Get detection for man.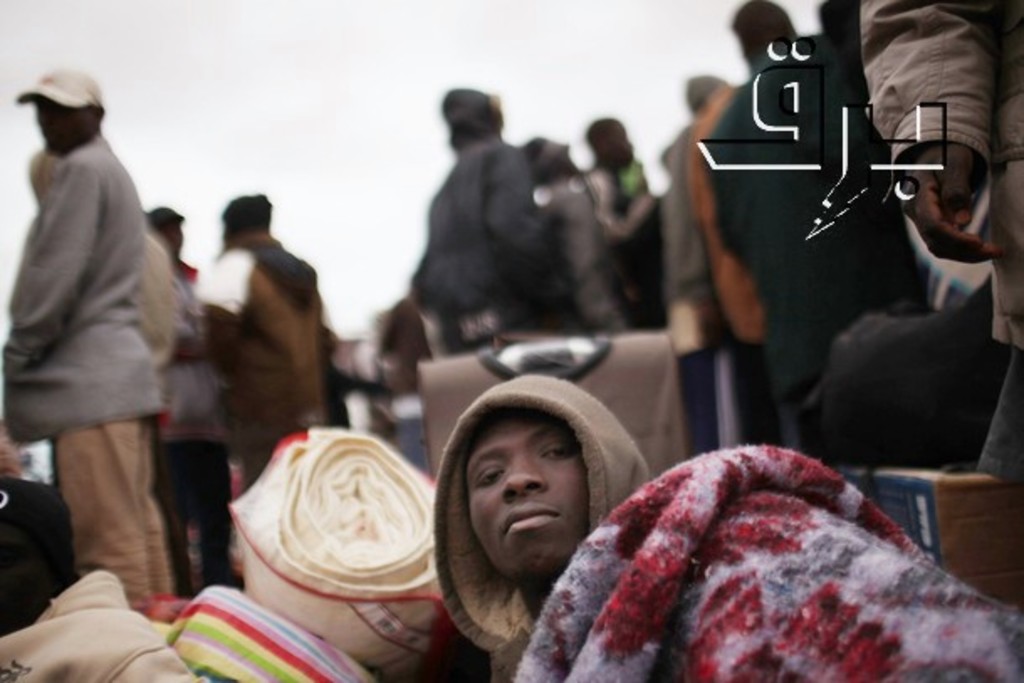
Detection: rect(185, 191, 368, 592).
